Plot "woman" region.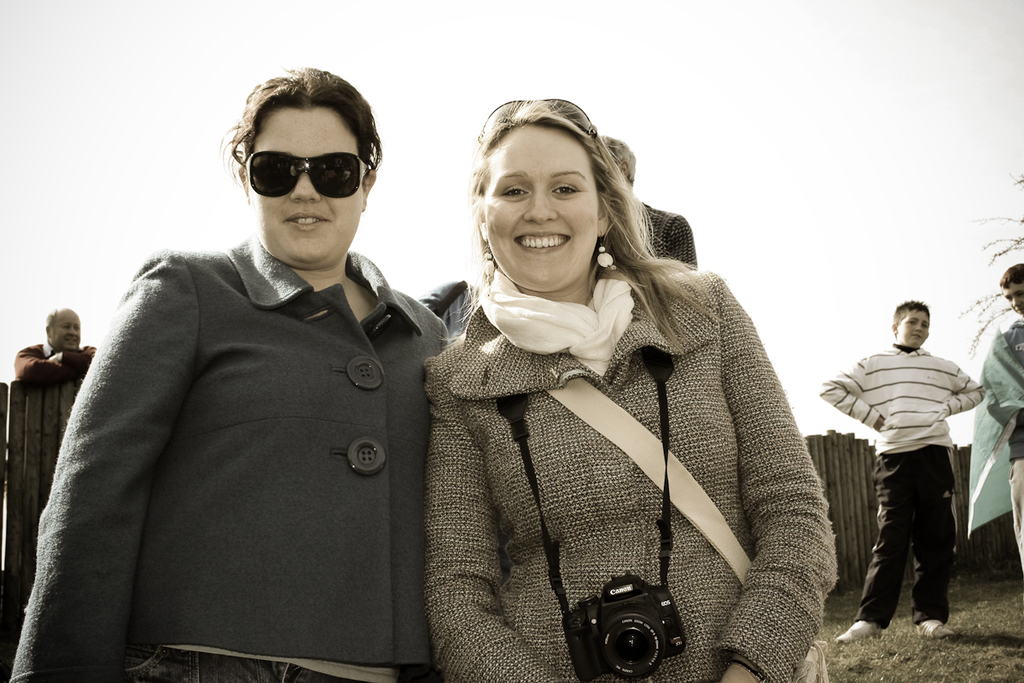
Plotted at pyautogui.locateOnScreen(372, 100, 841, 680).
